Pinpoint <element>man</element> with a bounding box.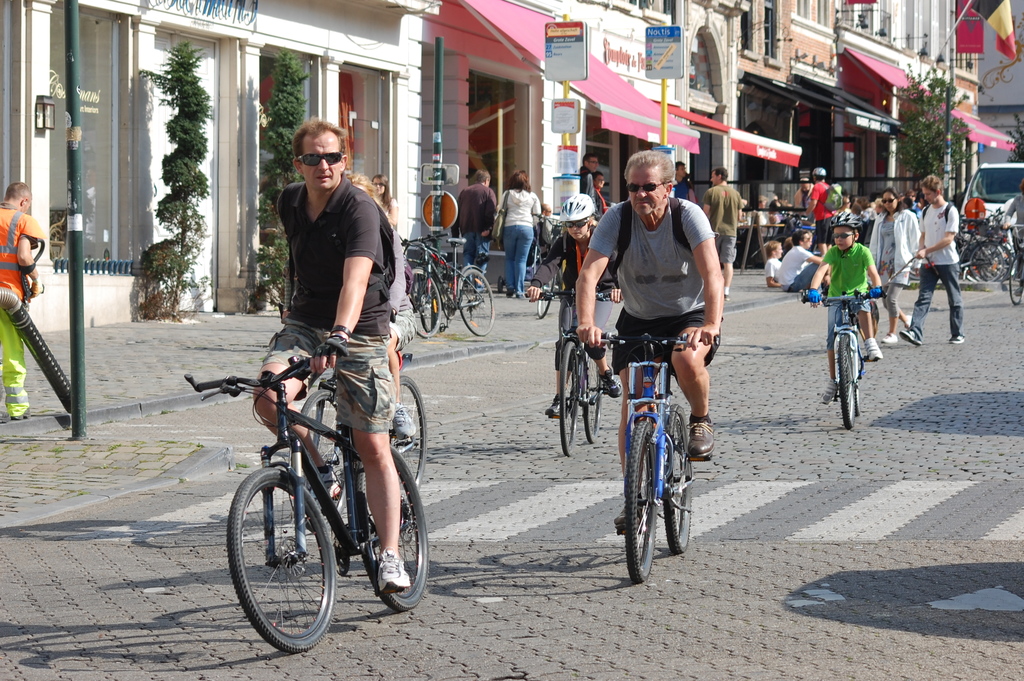
locate(701, 165, 735, 299).
